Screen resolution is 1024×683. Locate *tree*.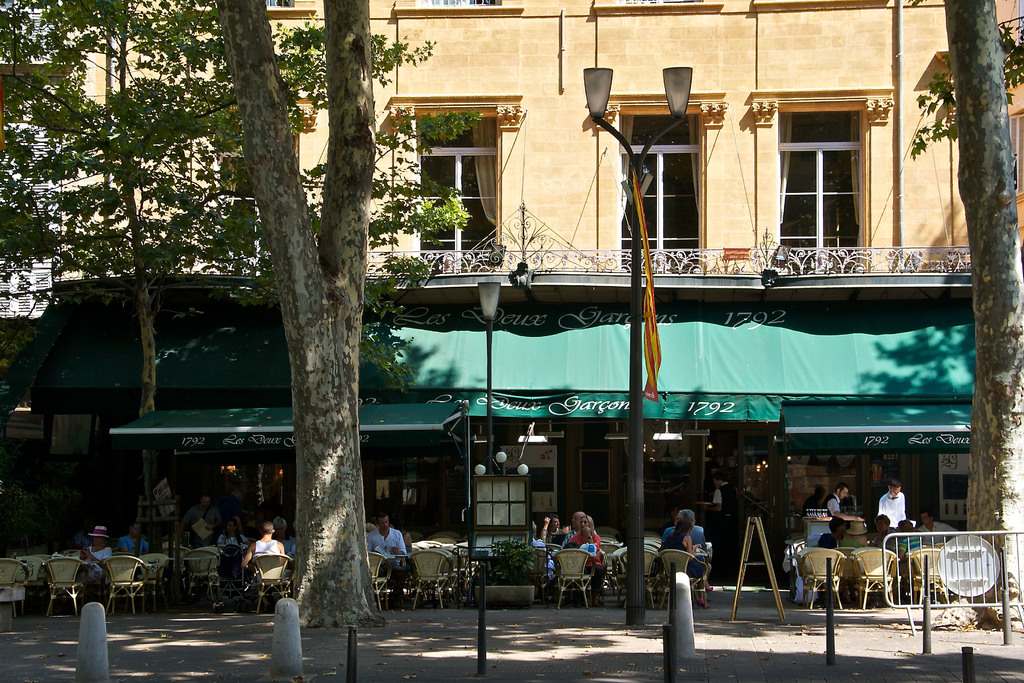
Rect(180, 0, 414, 655).
